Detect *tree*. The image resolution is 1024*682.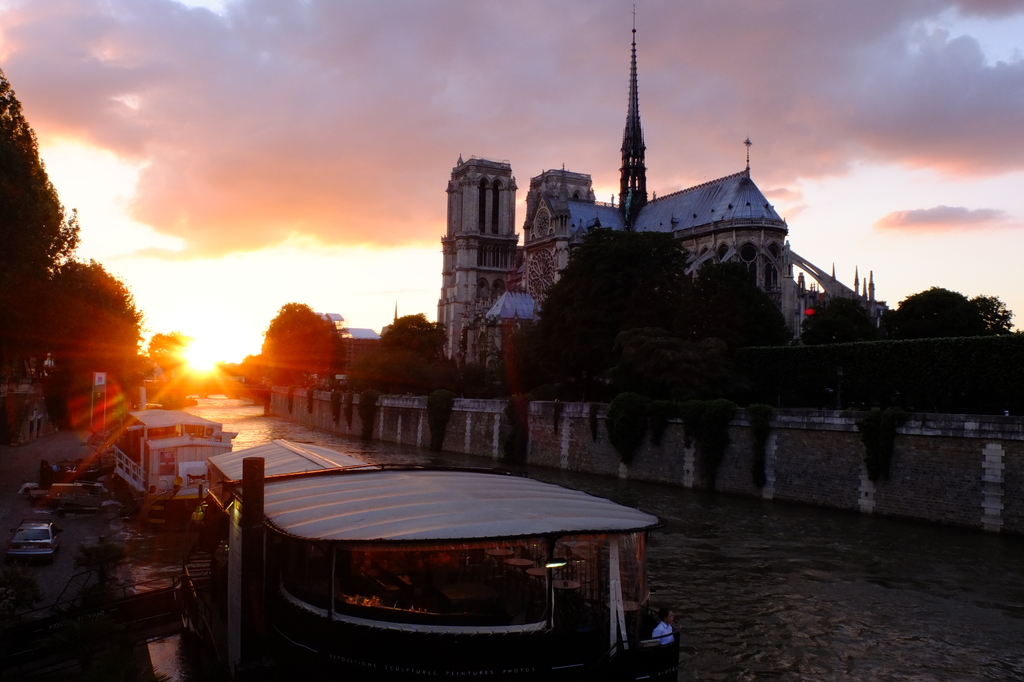
BBox(0, 72, 88, 373).
